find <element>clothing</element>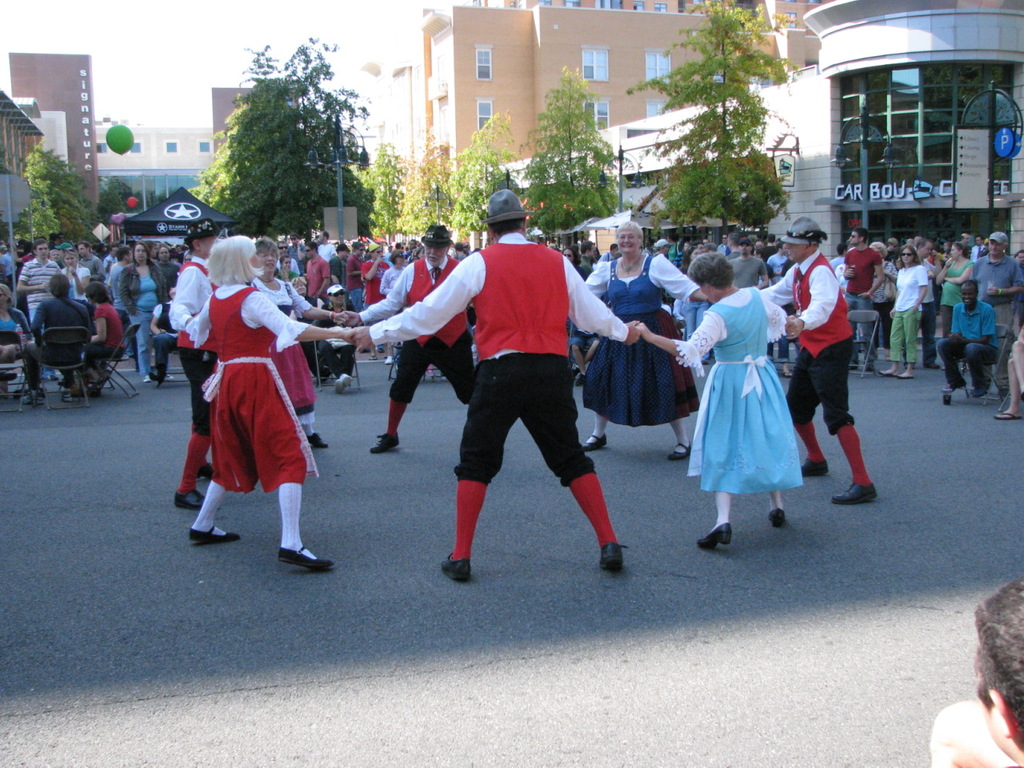
(670,293,804,493)
